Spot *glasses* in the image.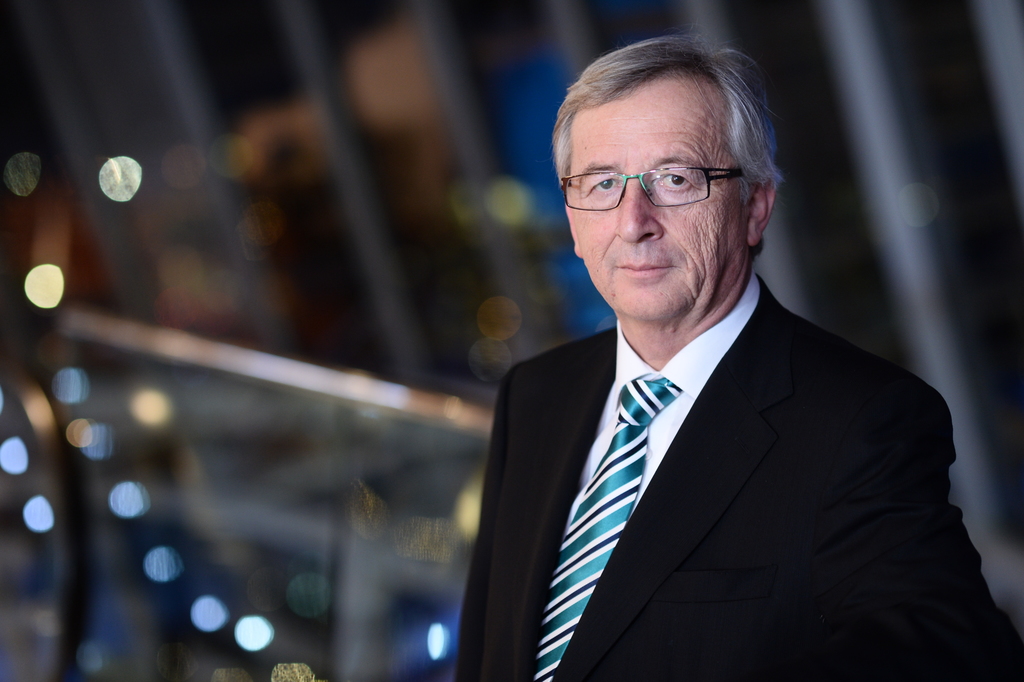
*glasses* found at crop(562, 165, 749, 208).
